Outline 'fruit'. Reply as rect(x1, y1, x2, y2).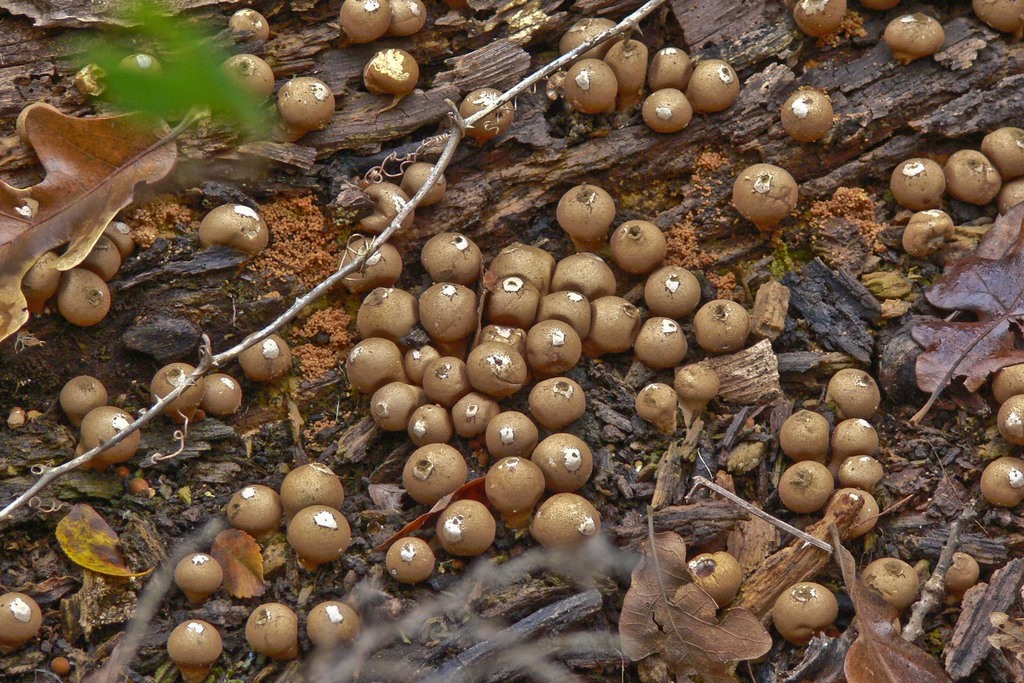
rect(788, 0, 845, 35).
